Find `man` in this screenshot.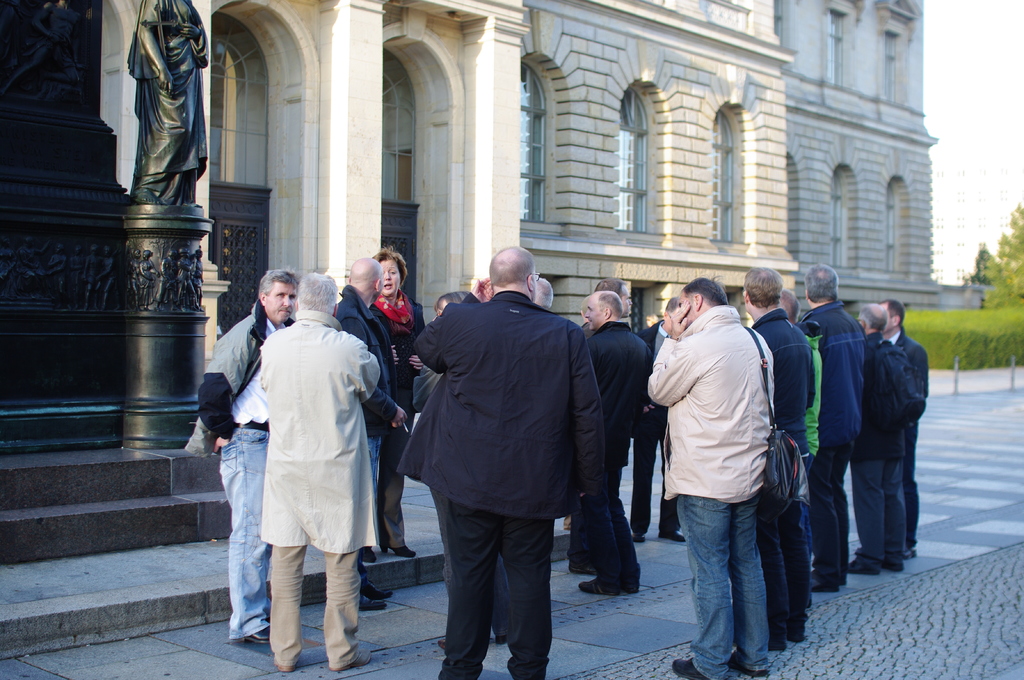
The bounding box for `man` is region(394, 228, 626, 676).
